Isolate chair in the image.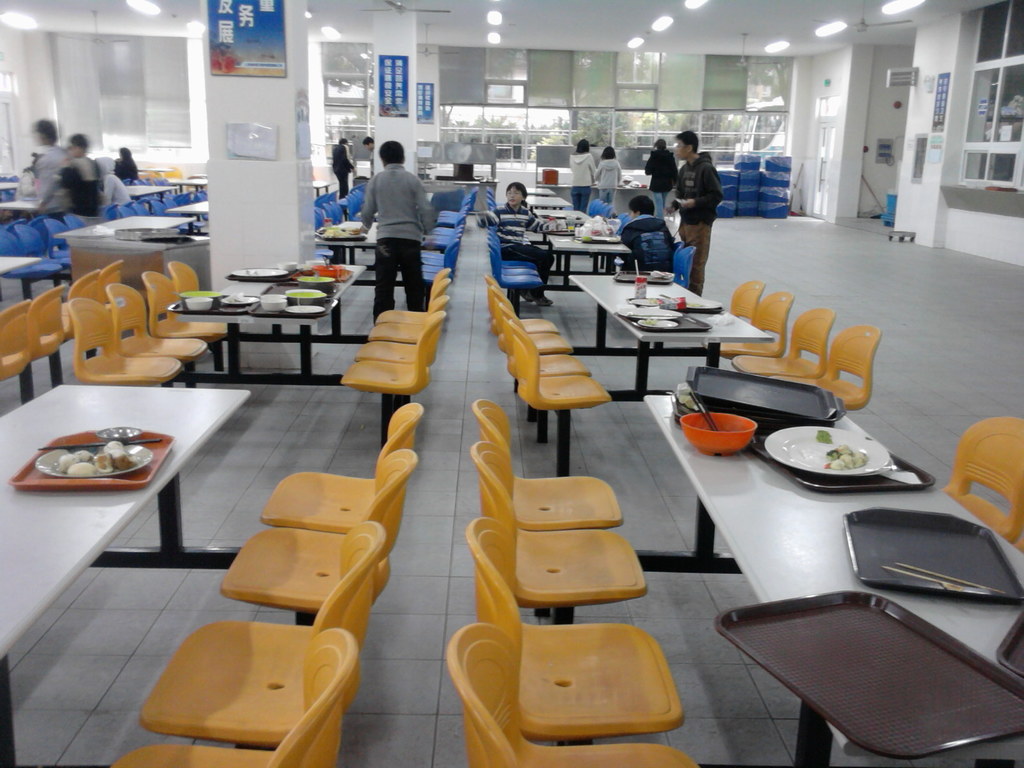
Isolated region: pyautogui.locateOnScreen(208, 474, 389, 659).
